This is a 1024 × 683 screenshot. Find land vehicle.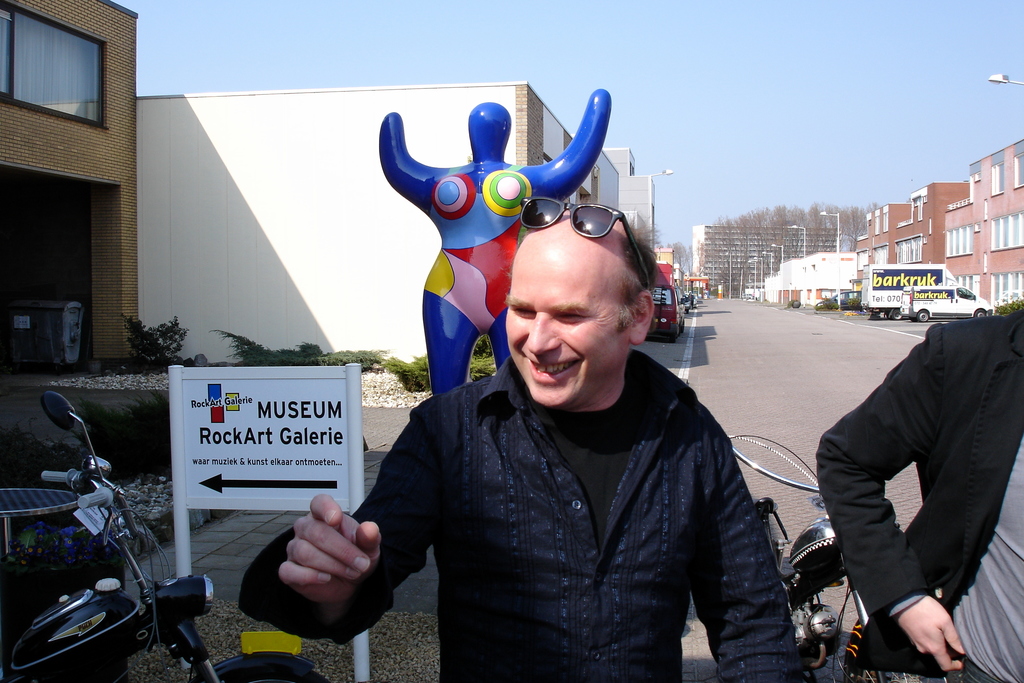
Bounding box: (644, 260, 685, 344).
